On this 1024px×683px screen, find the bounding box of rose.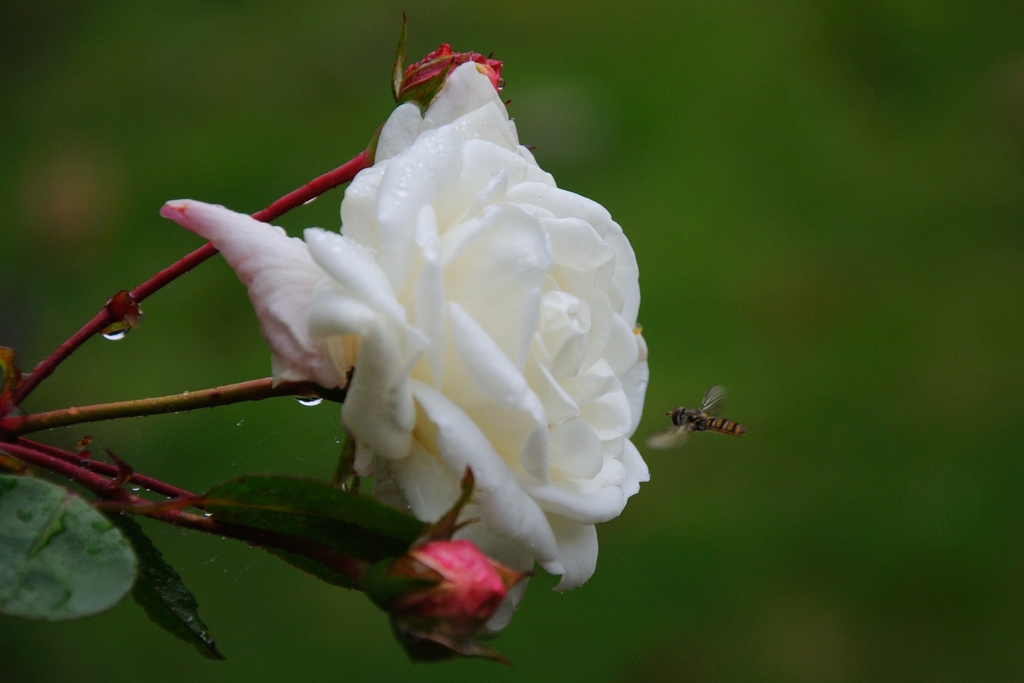
Bounding box: x1=157 y1=57 x2=656 y2=634.
